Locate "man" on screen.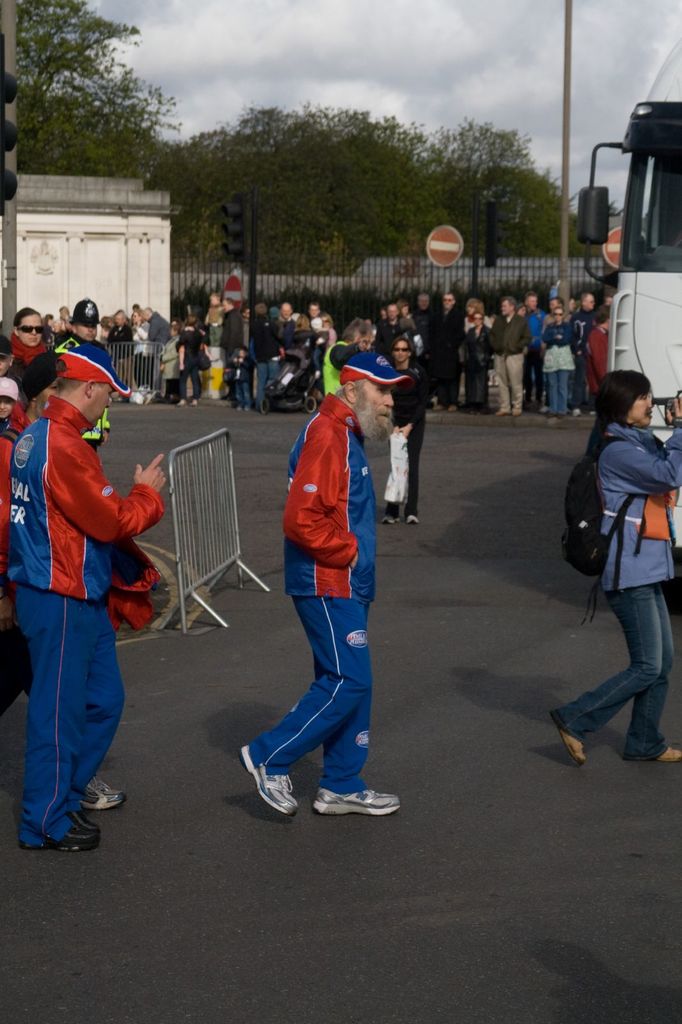
On screen at 219/294/244/399.
